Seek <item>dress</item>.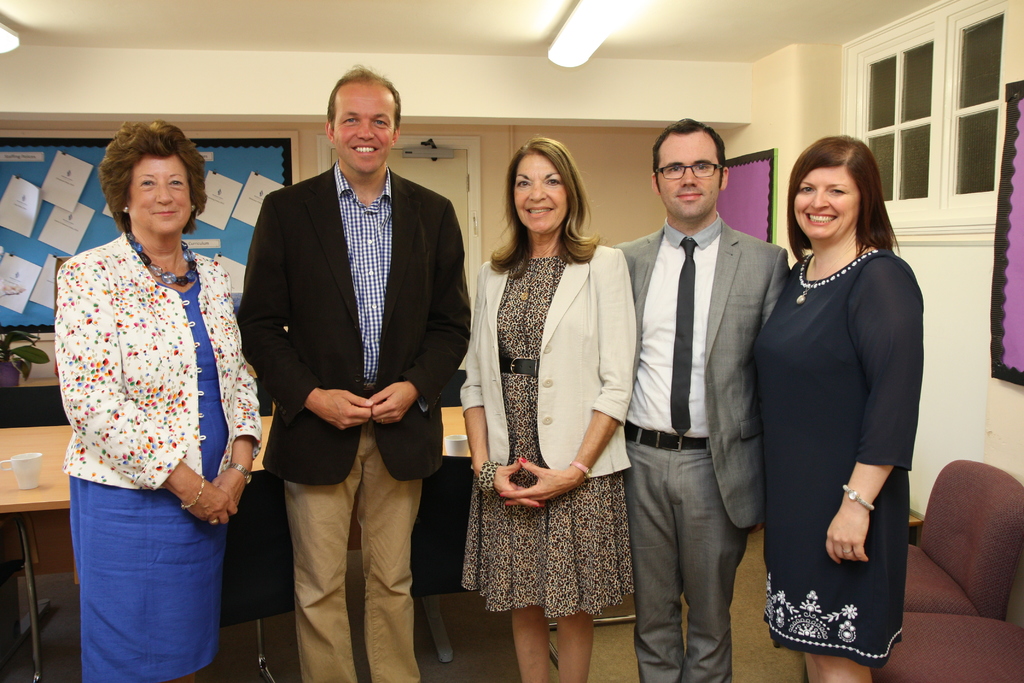
739:238:925:670.
